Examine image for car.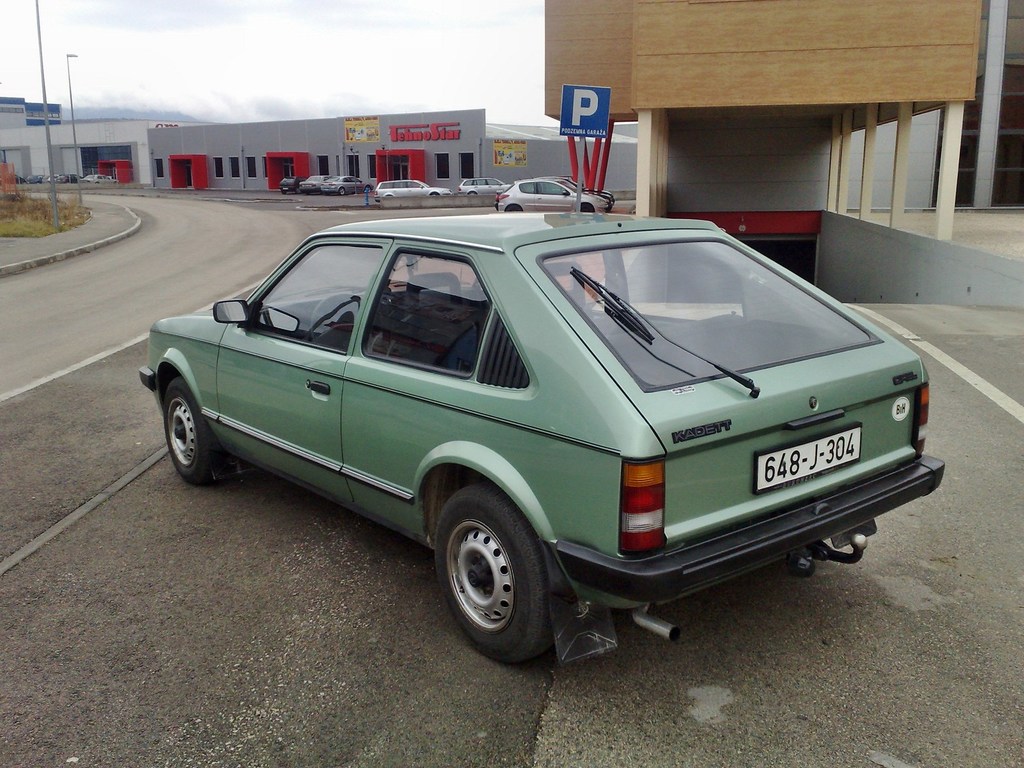
Examination result: l=375, t=173, r=453, b=196.
